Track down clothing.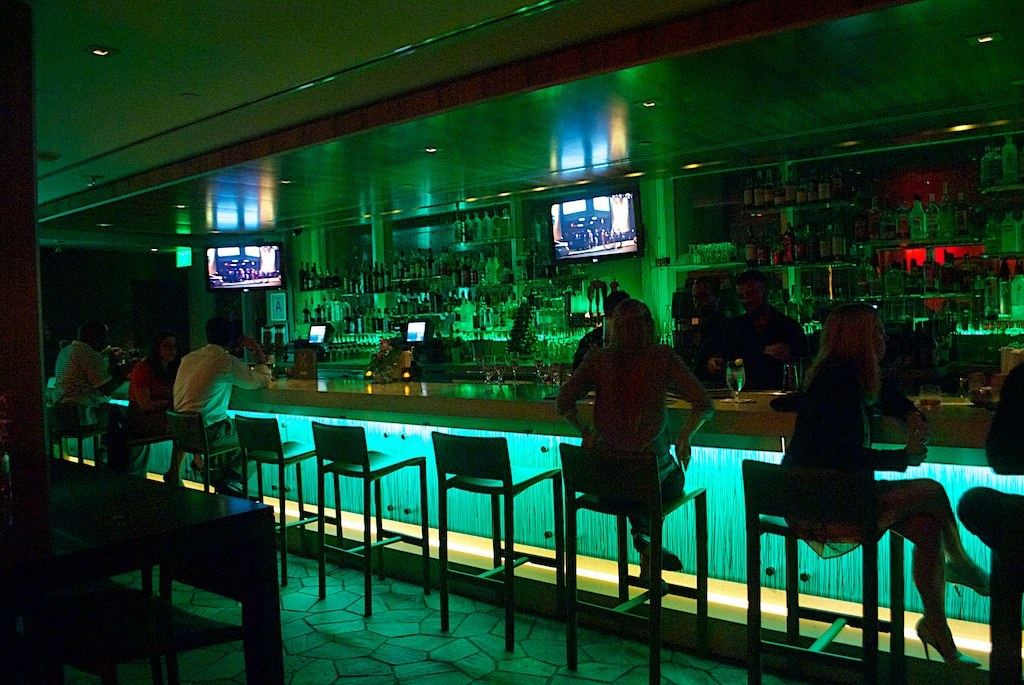
Tracked to left=134, top=356, right=180, bottom=474.
